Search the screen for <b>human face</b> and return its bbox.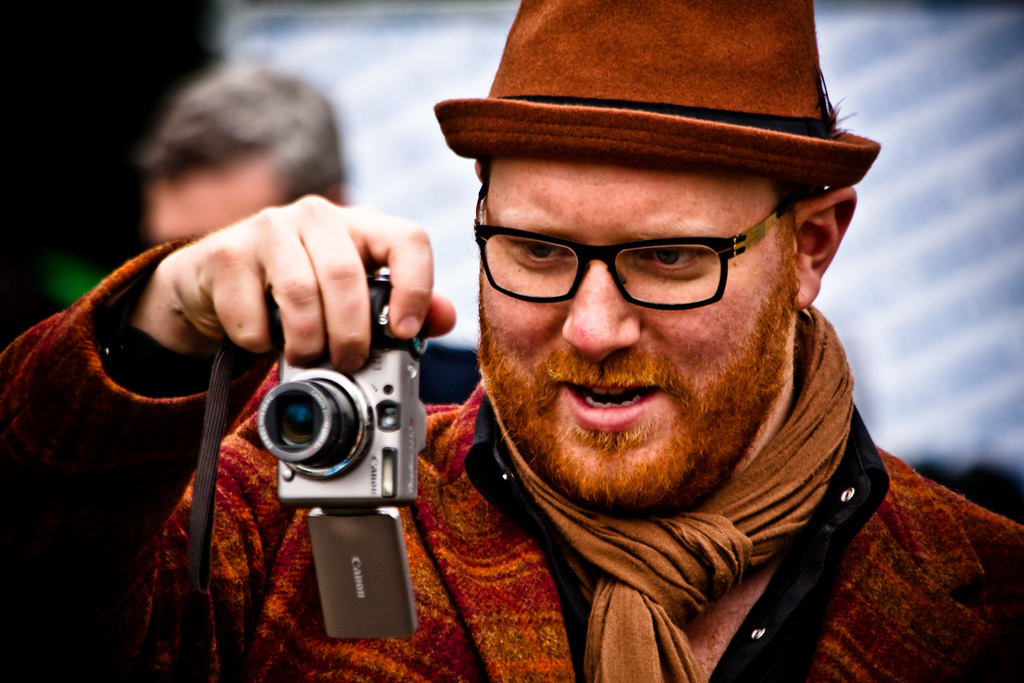
Found: locate(146, 149, 282, 248).
